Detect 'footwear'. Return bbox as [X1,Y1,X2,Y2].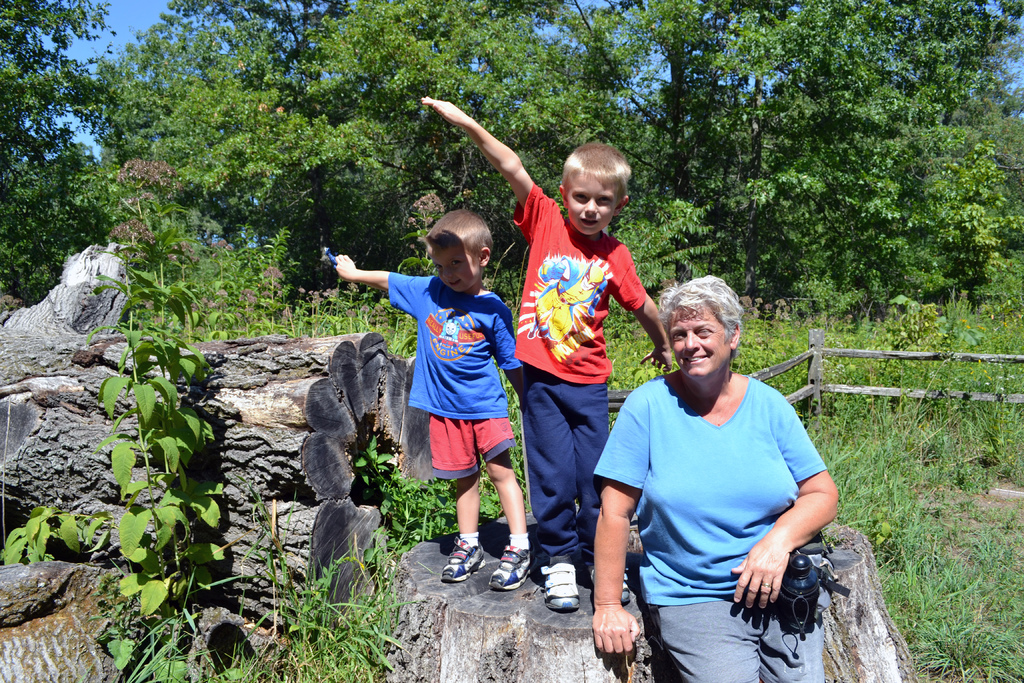
[588,562,628,604].
